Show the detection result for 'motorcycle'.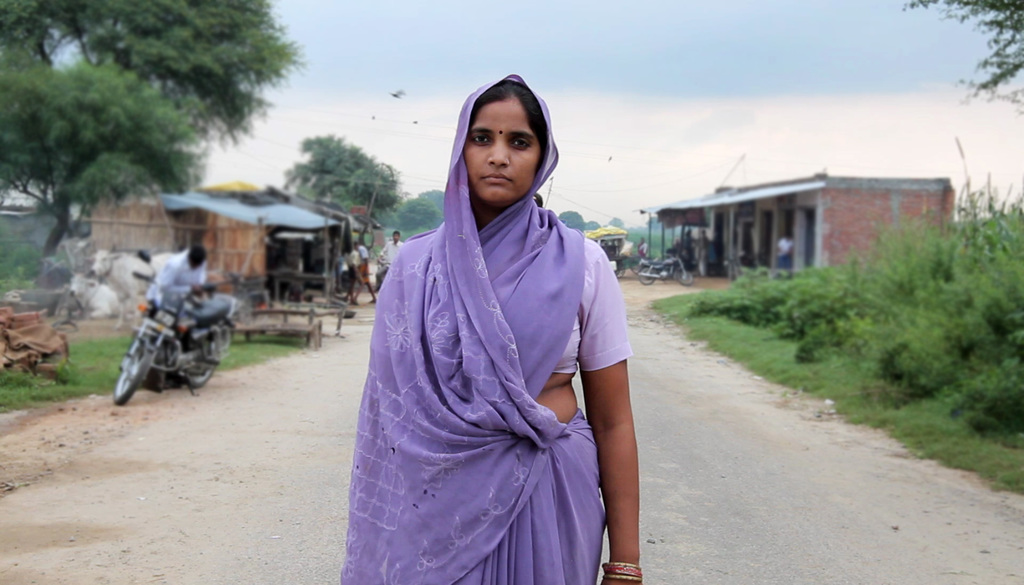
BBox(104, 269, 235, 404).
